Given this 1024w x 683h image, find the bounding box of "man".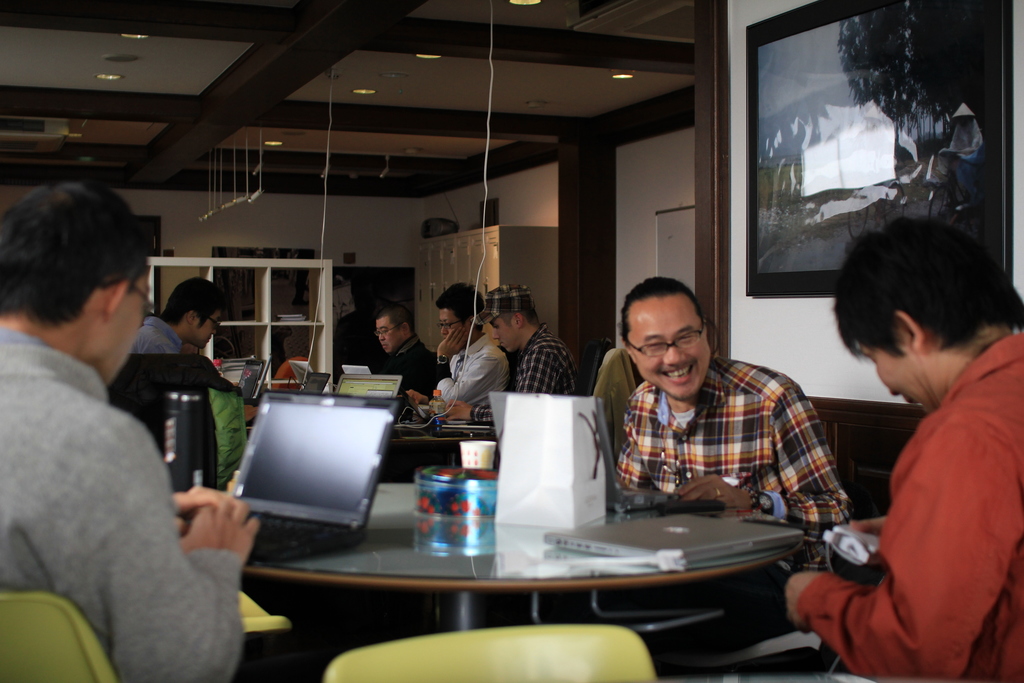
BBox(401, 282, 513, 409).
